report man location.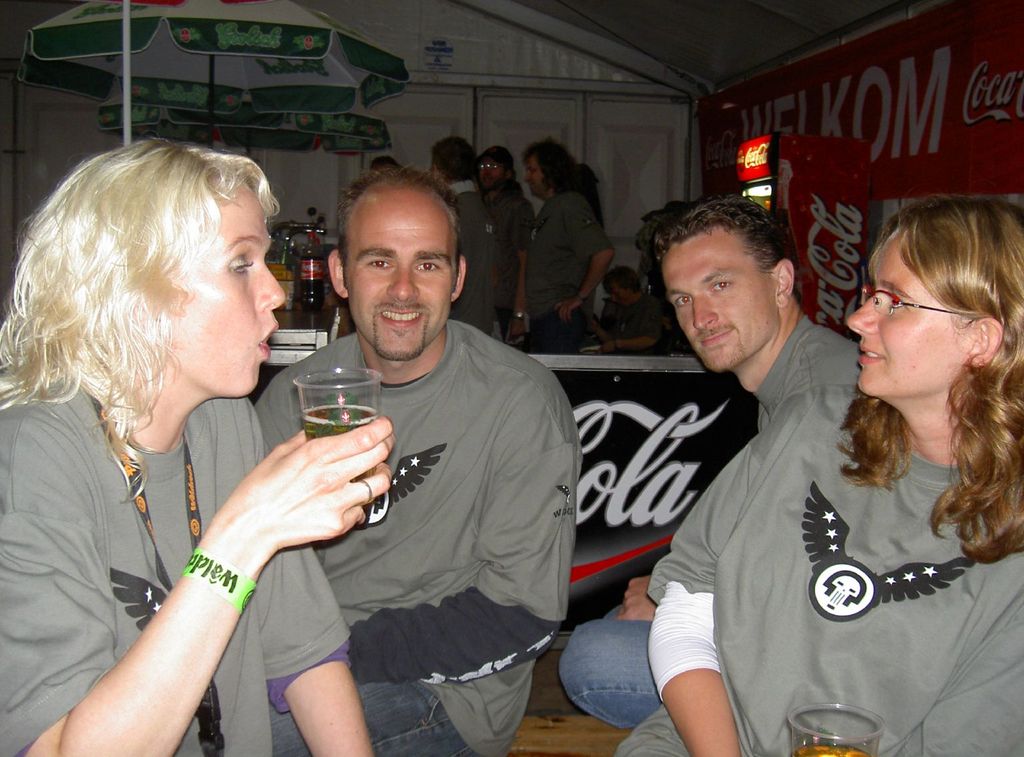
Report: x1=422 y1=148 x2=493 y2=319.
